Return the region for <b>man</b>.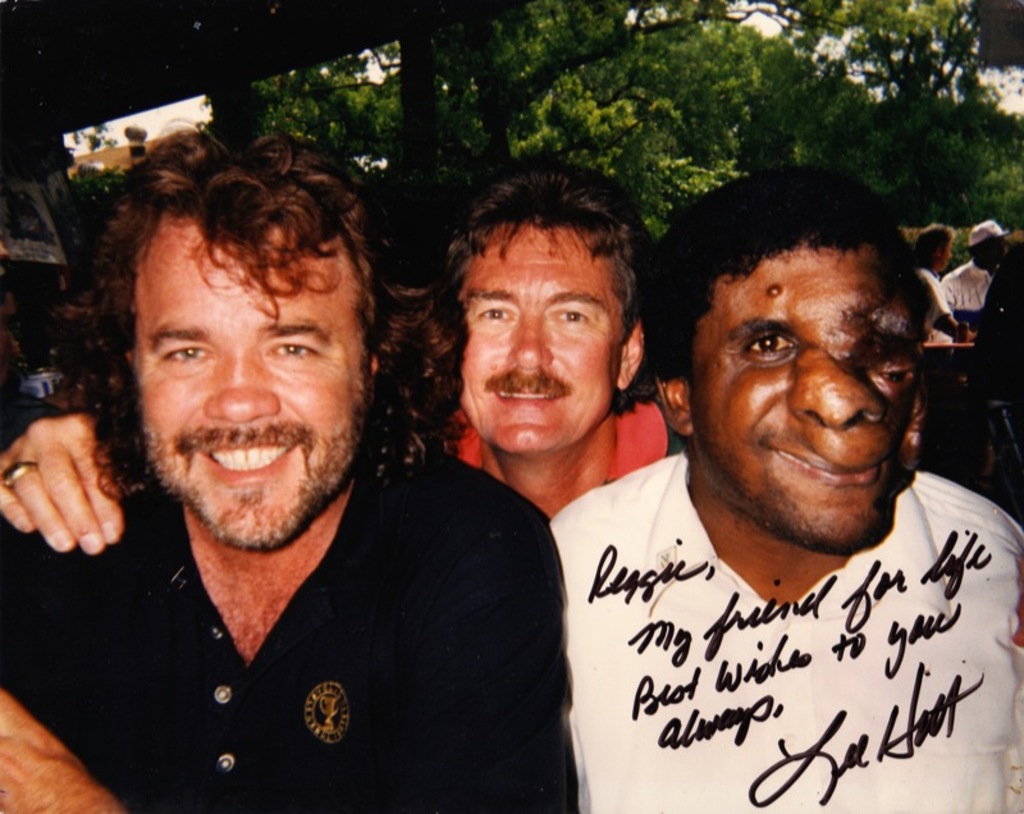
Rect(4, 151, 602, 796).
